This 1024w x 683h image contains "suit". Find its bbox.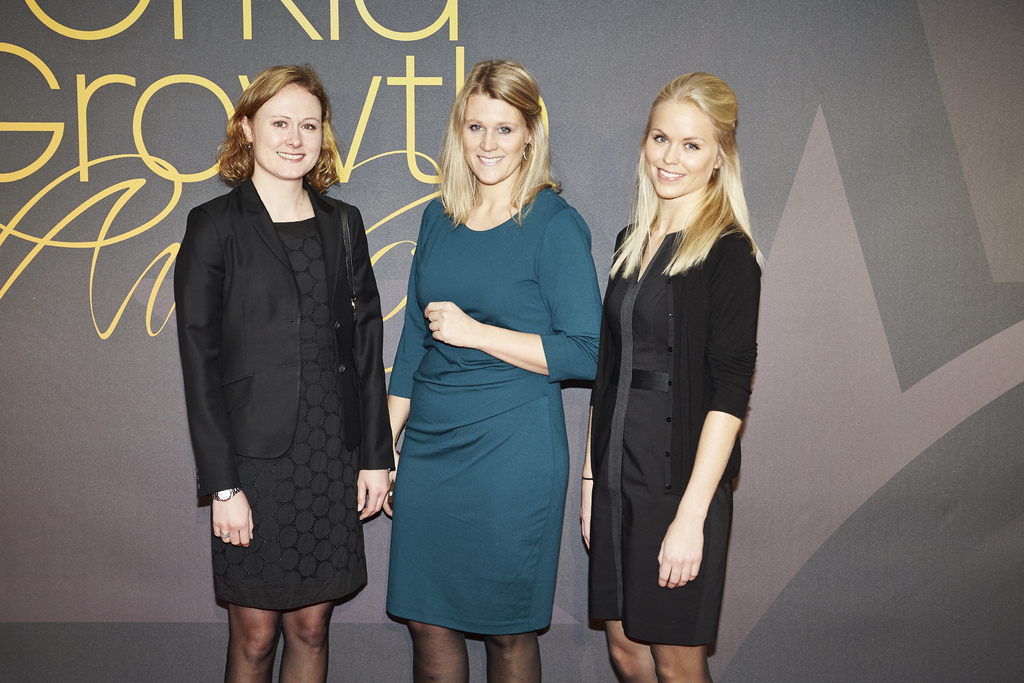
<bbox>185, 184, 397, 481</bbox>.
